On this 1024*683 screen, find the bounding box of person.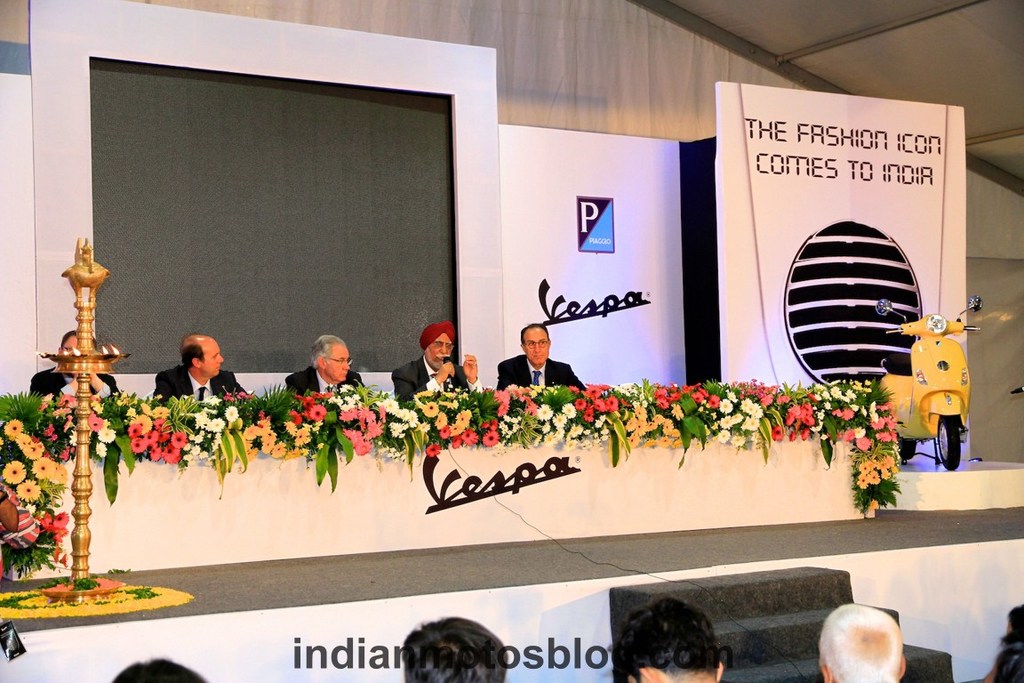
Bounding box: [399, 615, 508, 682].
